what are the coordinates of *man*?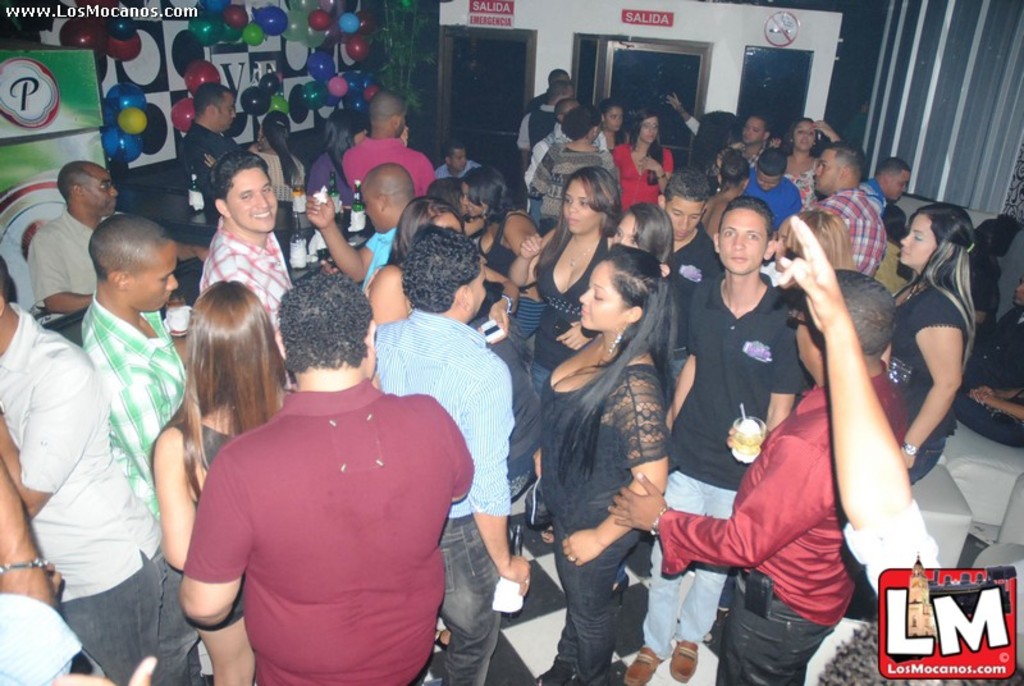
<region>527, 93, 581, 160</region>.
